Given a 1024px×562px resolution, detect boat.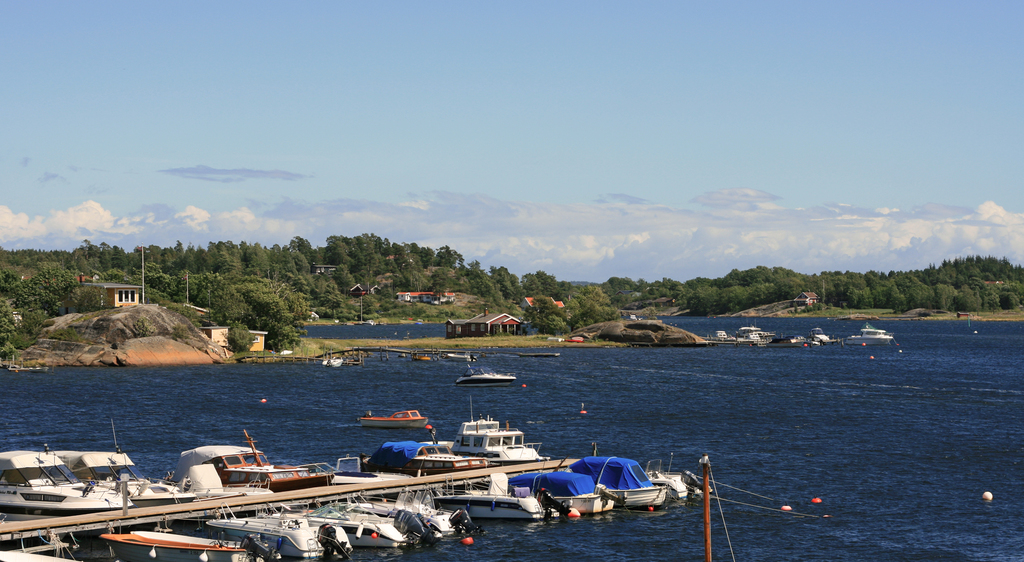
[785,328,840,348].
